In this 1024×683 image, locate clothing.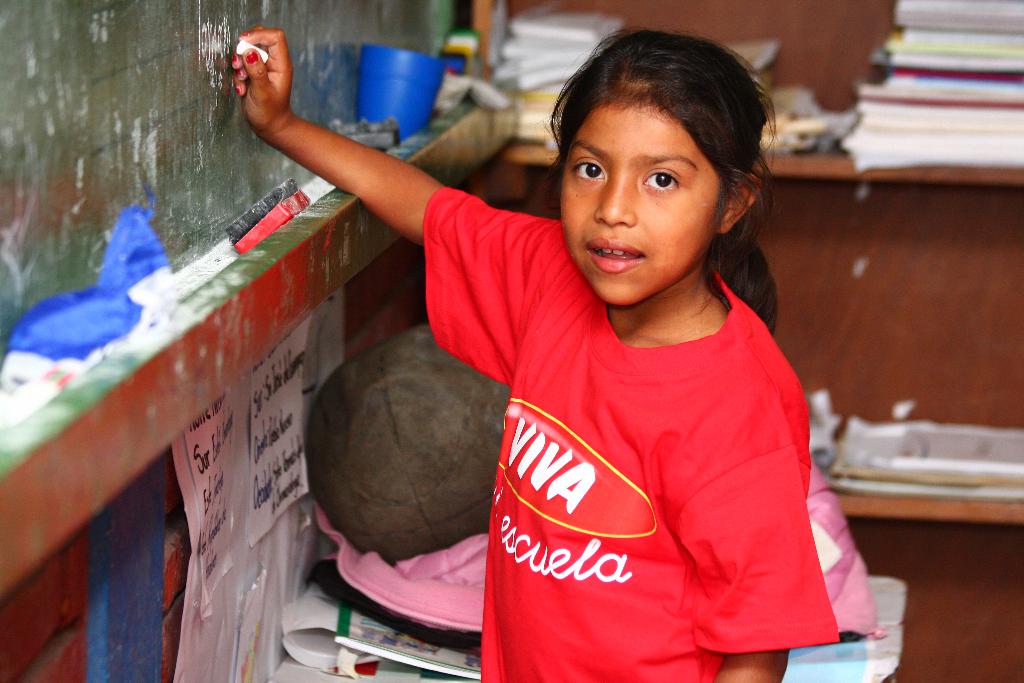
Bounding box: {"x1": 425, "y1": 181, "x2": 837, "y2": 682}.
